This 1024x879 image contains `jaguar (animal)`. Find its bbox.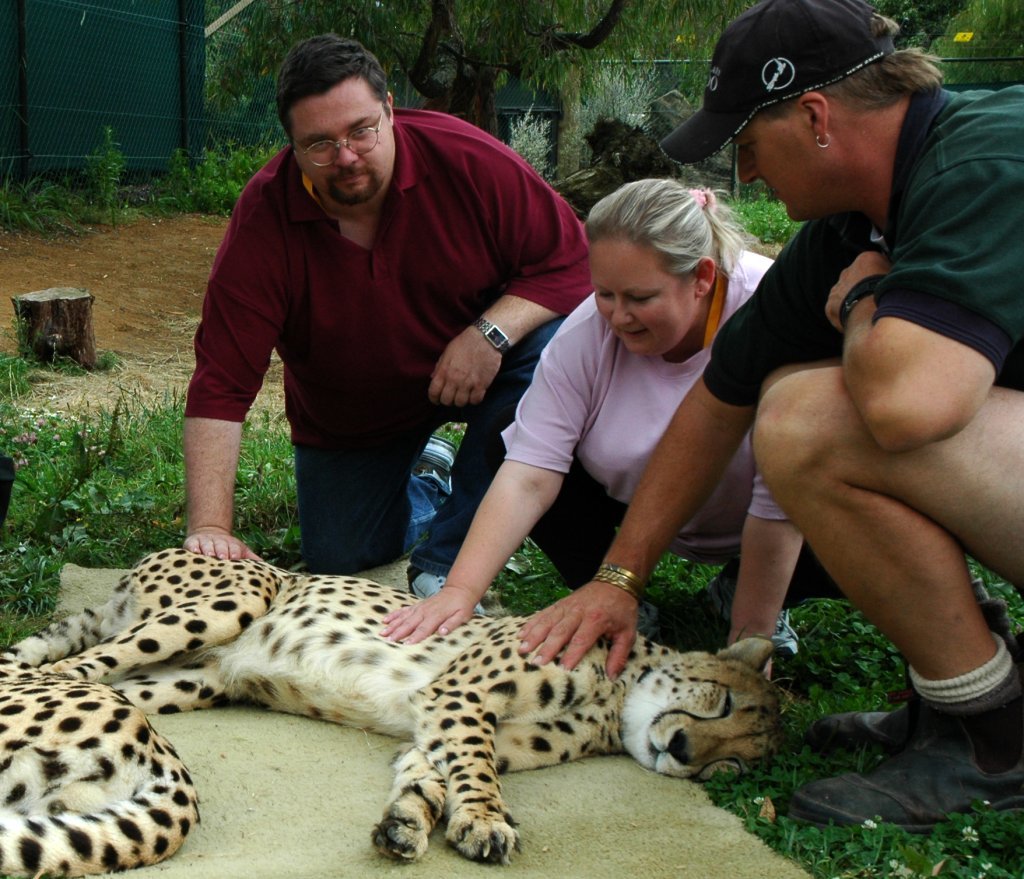
crop(6, 540, 801, 867).
